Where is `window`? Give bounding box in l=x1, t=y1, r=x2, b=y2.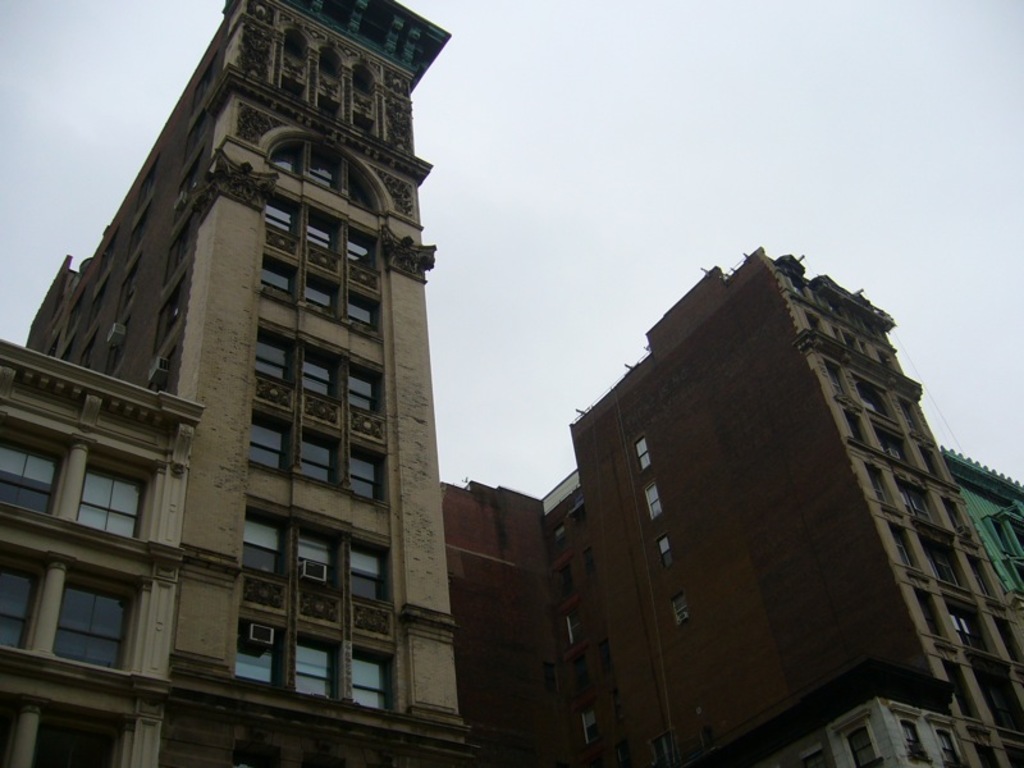
l=305, t=212, r=340, b=255.
